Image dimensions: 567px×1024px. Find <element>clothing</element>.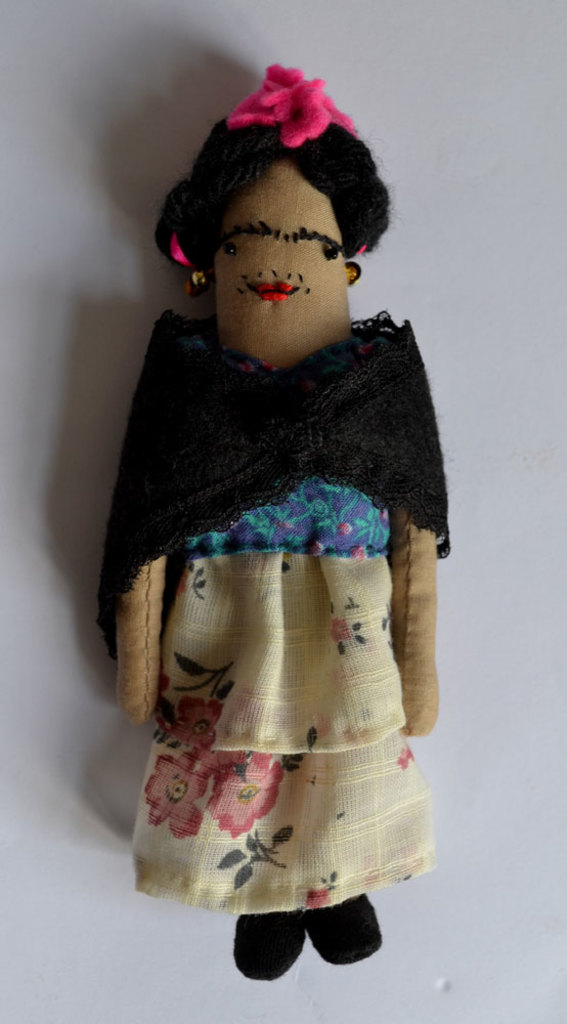
box=[111, 171, 469, 948].
